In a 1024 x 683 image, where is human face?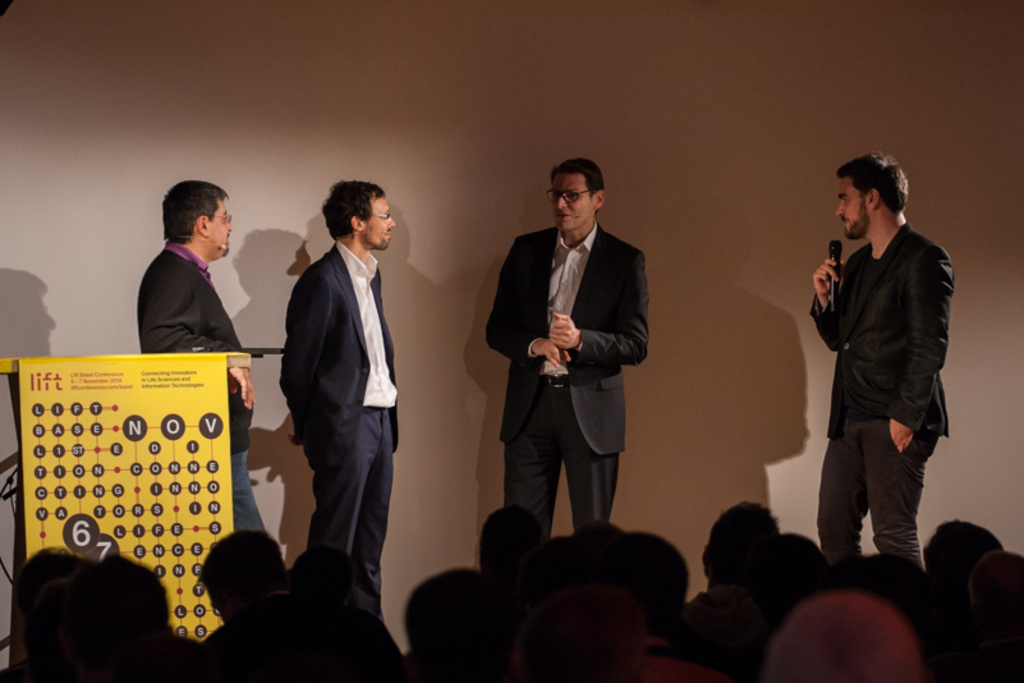
locate(206, 196, 231, 261).
